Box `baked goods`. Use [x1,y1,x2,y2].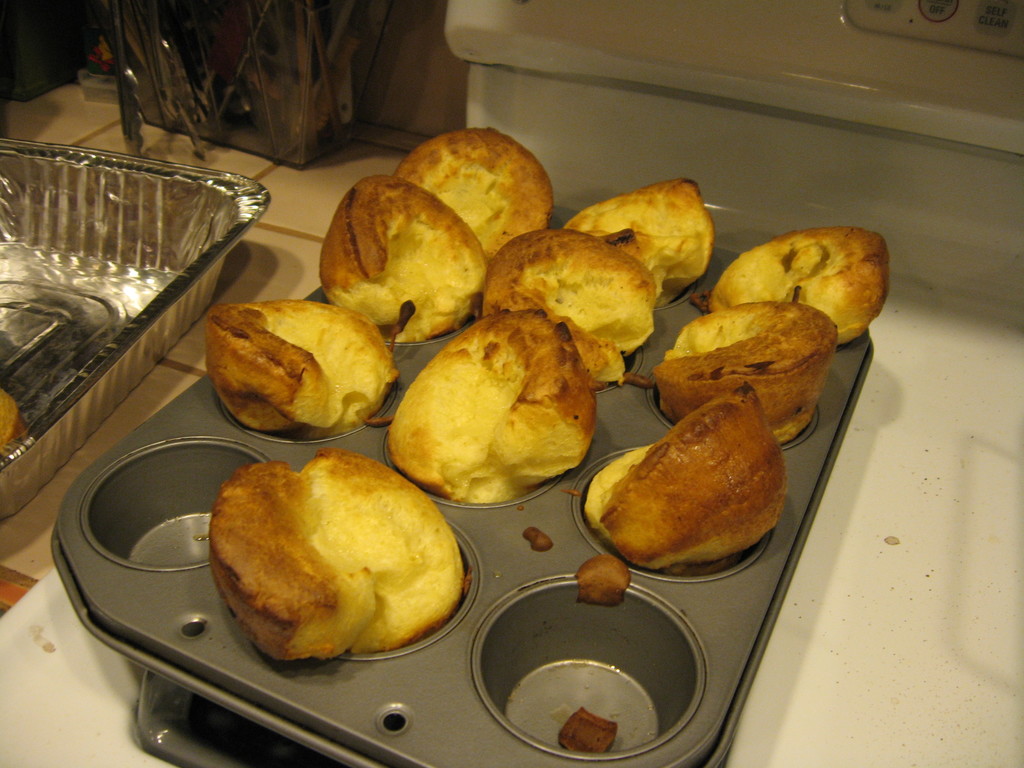
[714,225,890,345].
